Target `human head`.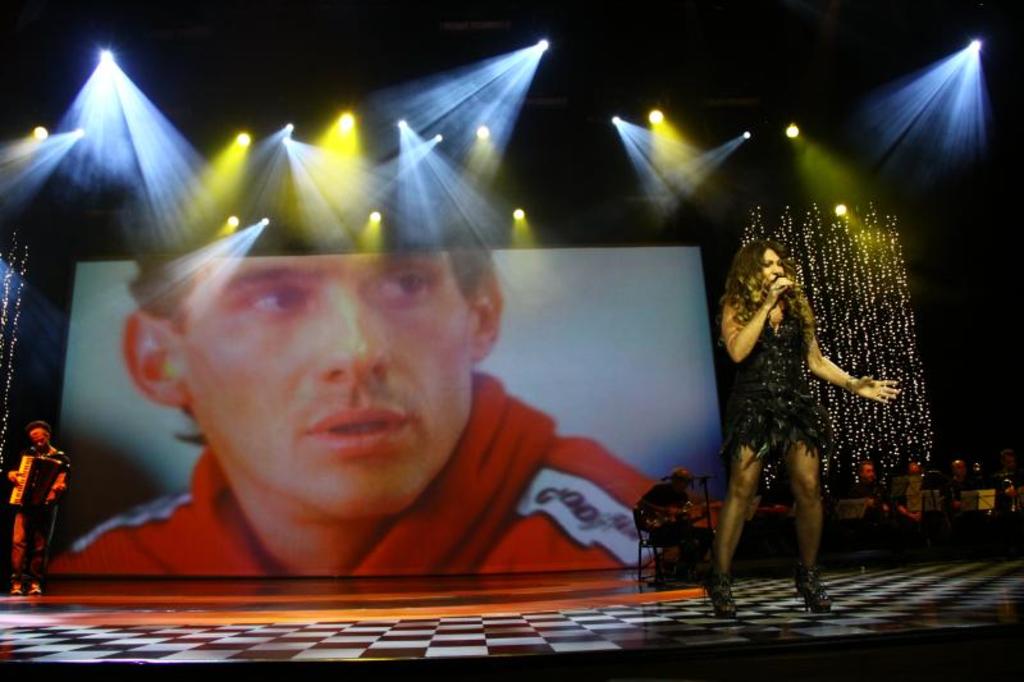
Target region: {"x1": 24, "y1": 421, "x2": 49, "y2": 449}.
